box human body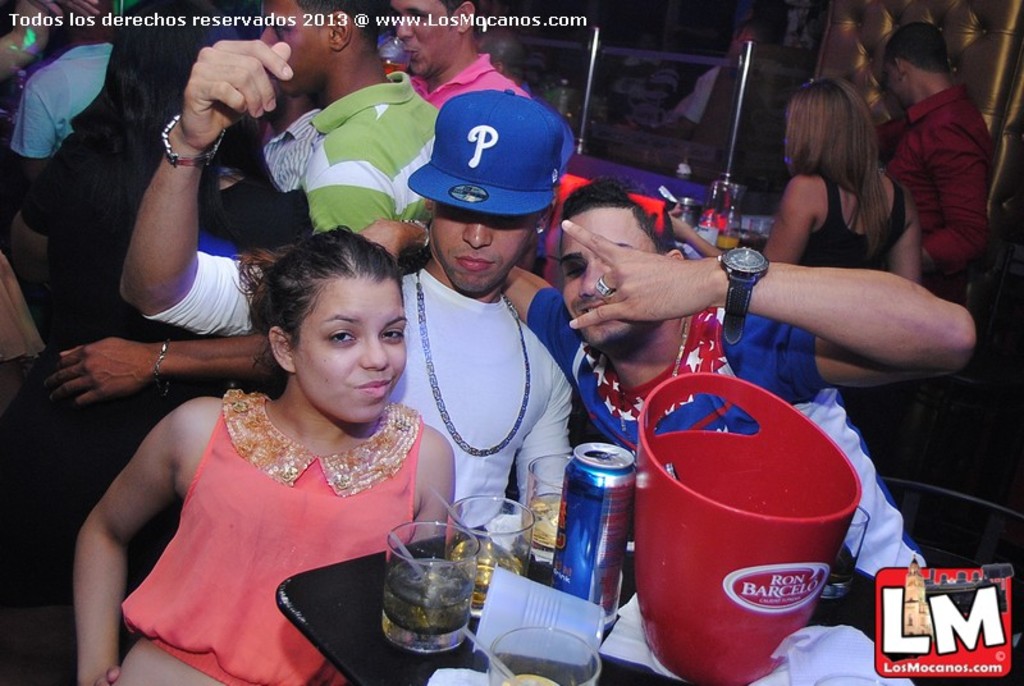
[x1=9, y1=40, x2=116, y2=200]
